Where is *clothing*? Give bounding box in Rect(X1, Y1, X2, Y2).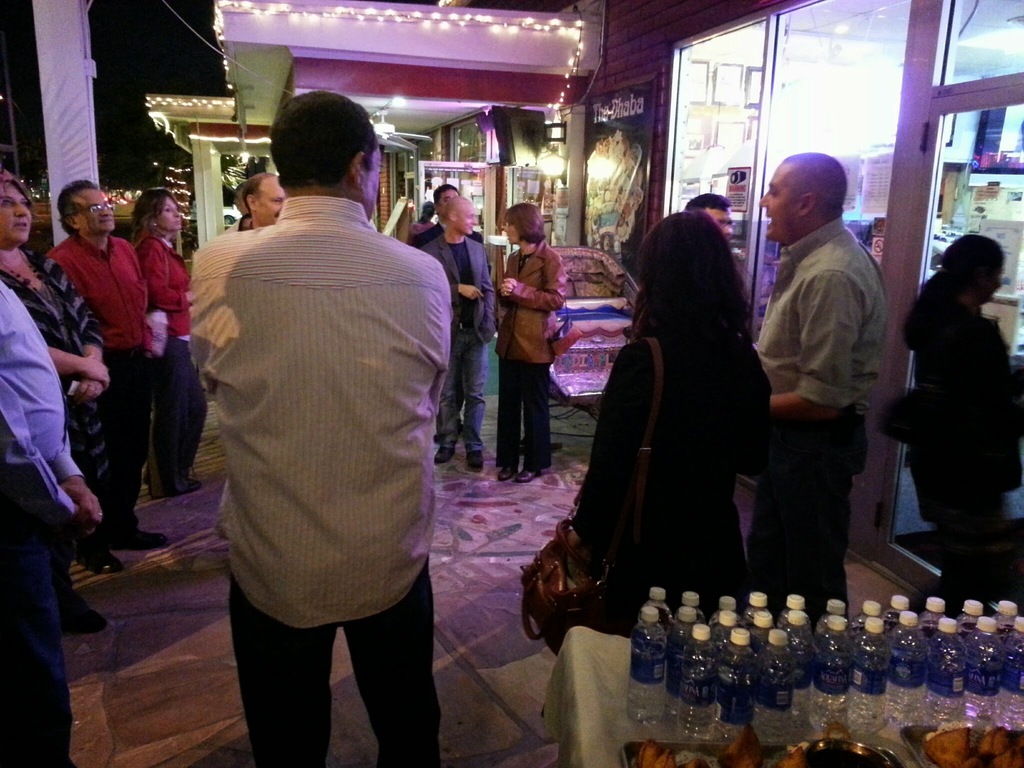
Rect(0, 273, 84, 515).
